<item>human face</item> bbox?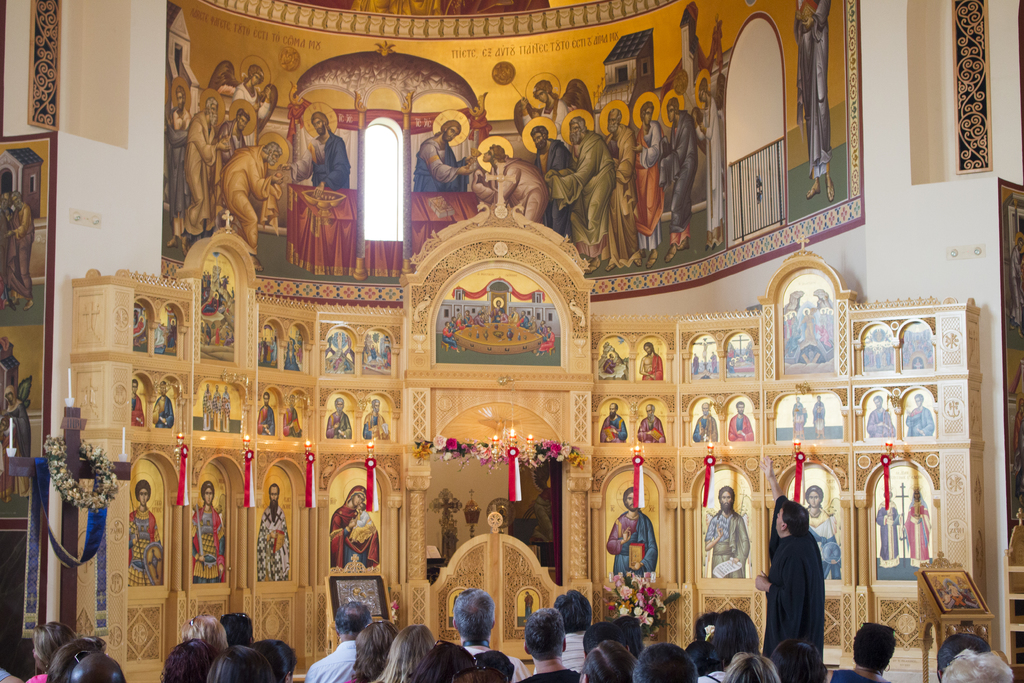
[701, 401, 709, 414]
